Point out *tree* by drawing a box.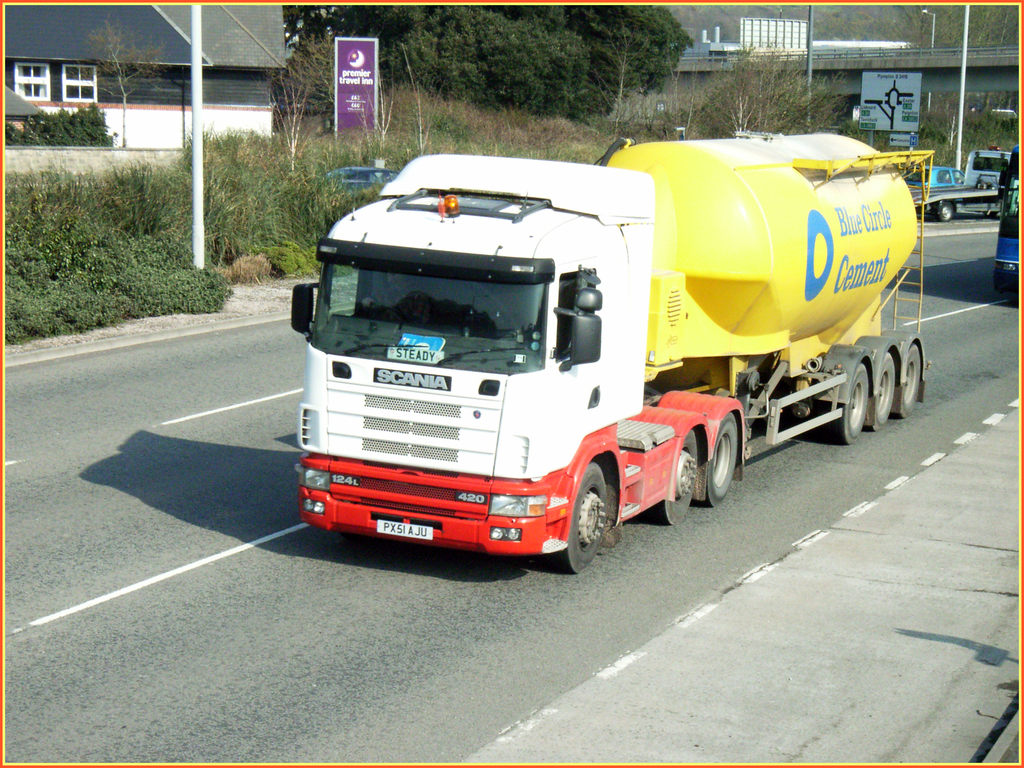
region(689, 38, 848, 137).
